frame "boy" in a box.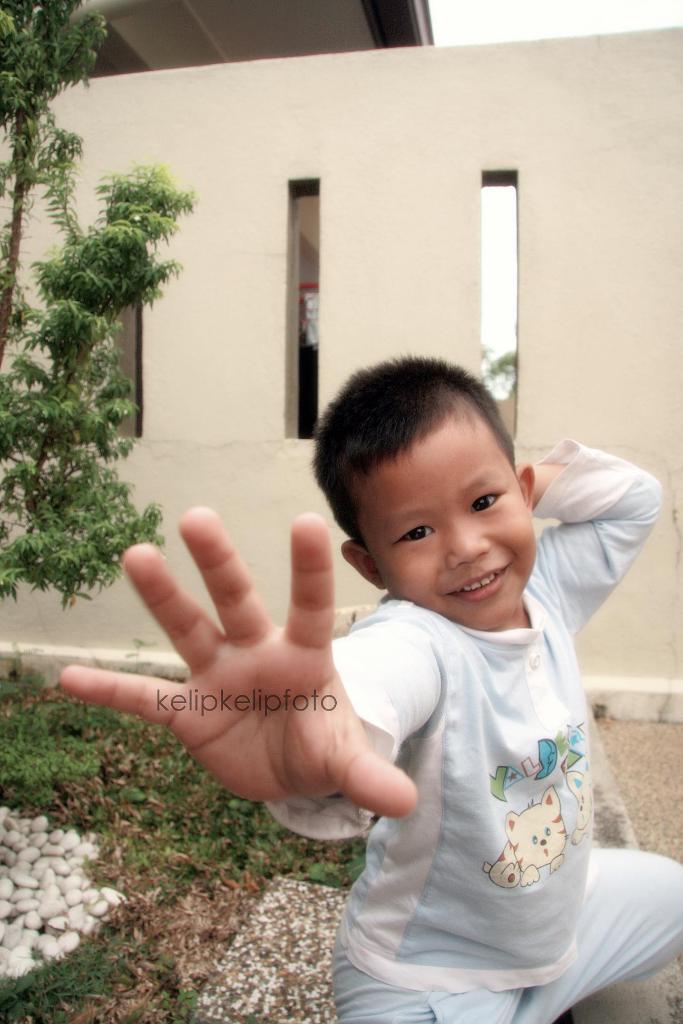
59/355/682/1023.
